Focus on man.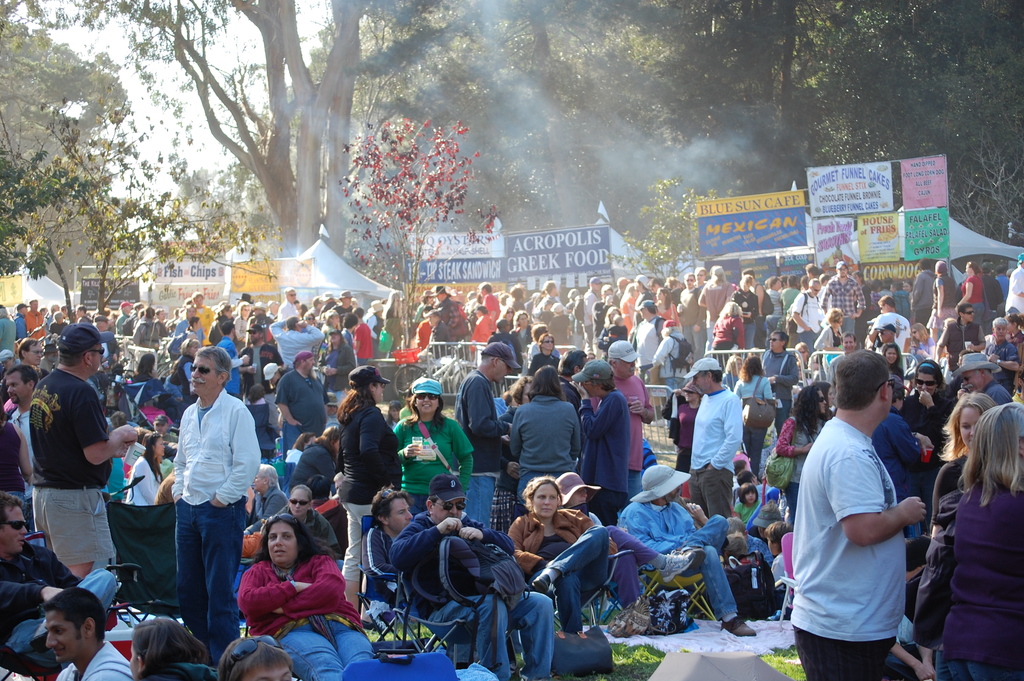
Focused at crop(680, 353, 745, 524).
